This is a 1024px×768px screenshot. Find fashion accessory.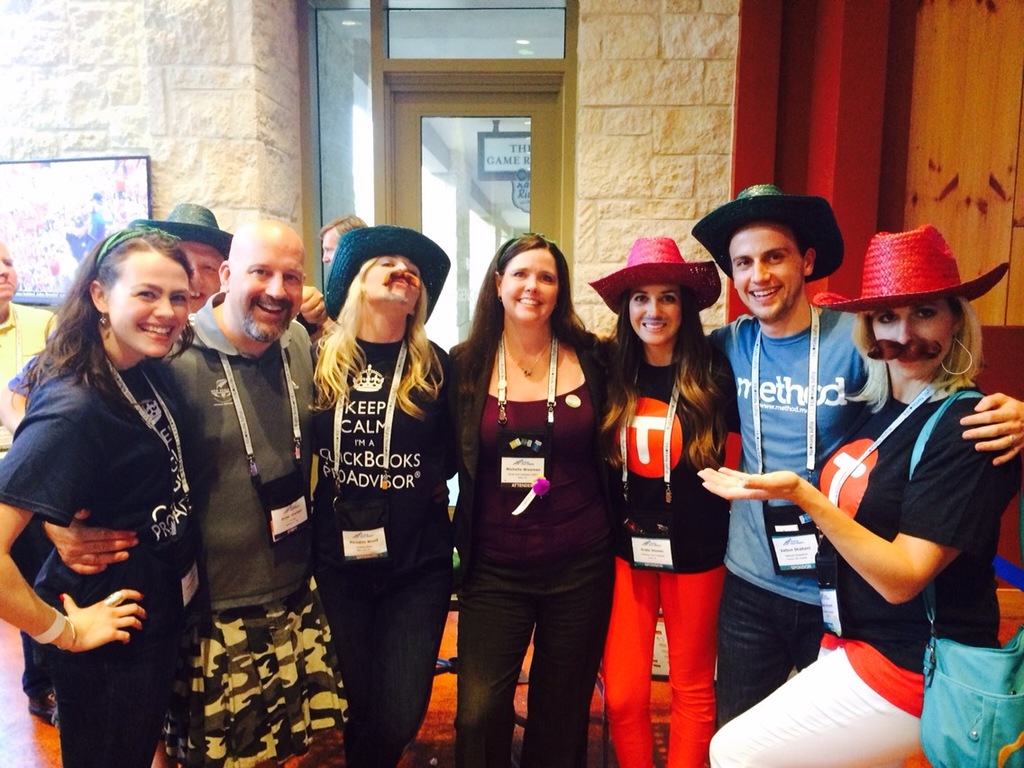
Bounding box: 751 305 823 579.
